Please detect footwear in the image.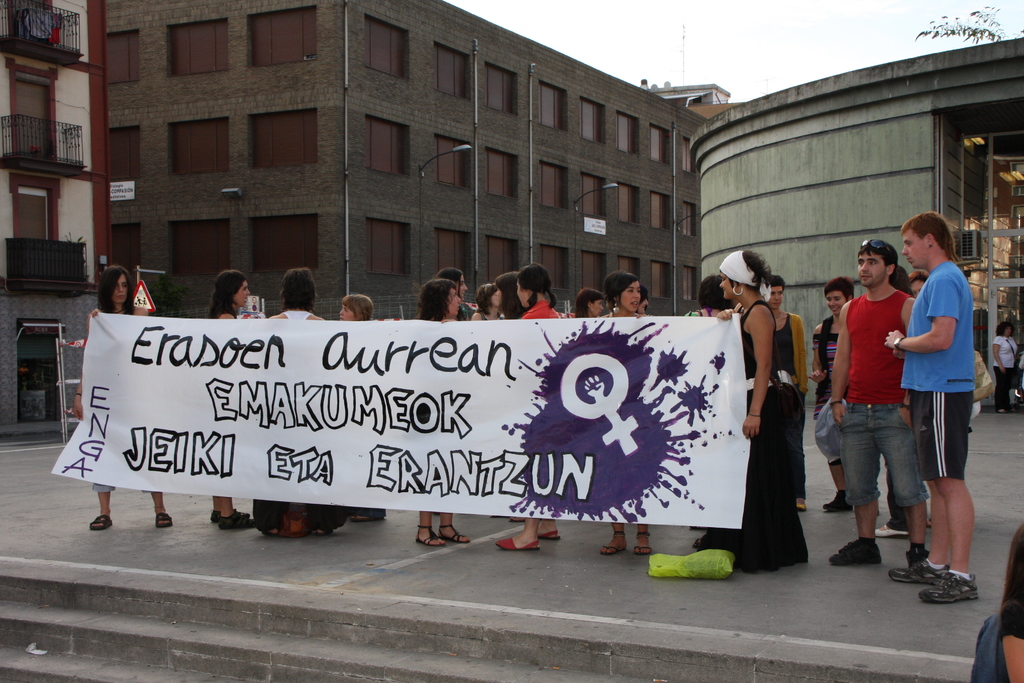
region(353, 516, 386, 522).
